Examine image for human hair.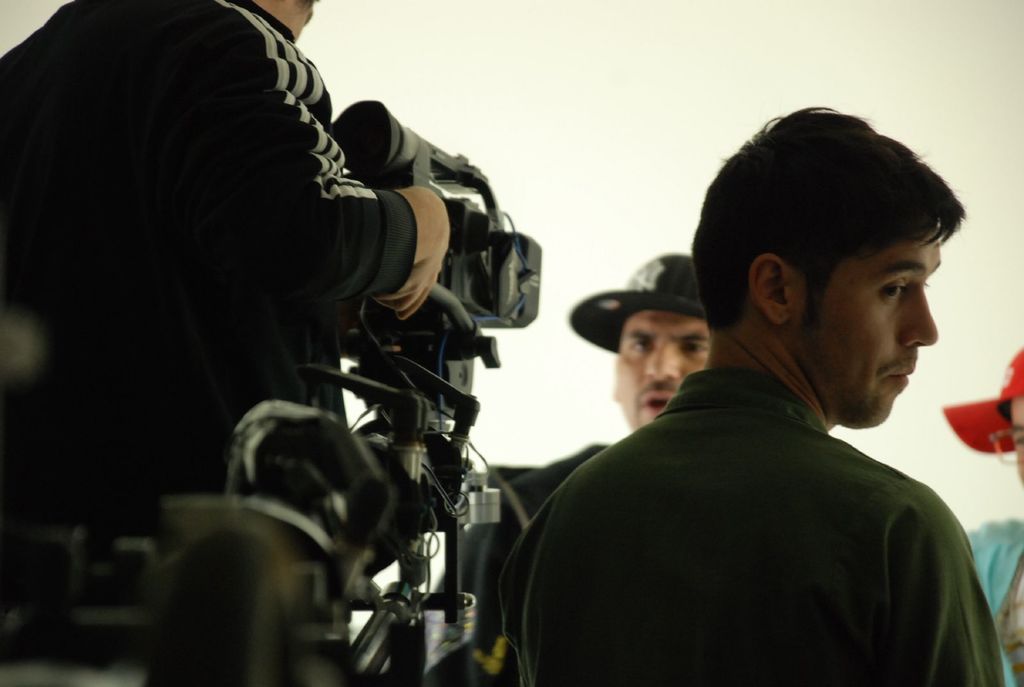
Examination result: <box>700,111,957,361</box>.
